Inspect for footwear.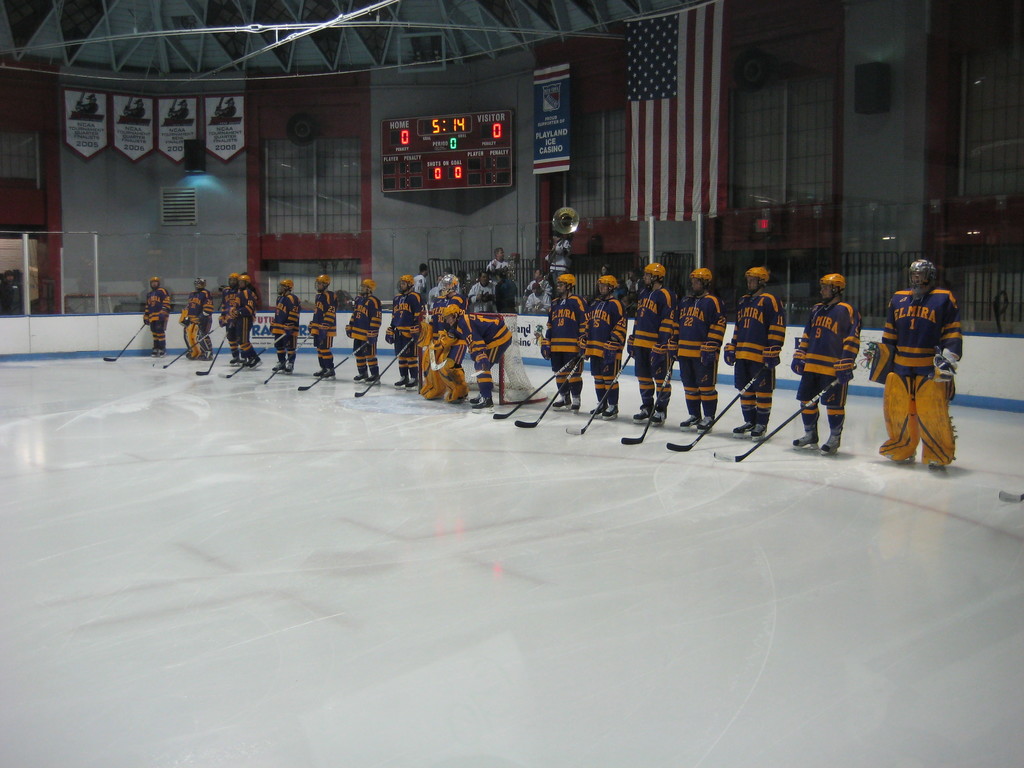
Inspection: [x1=404, y1=377, x2=418, y2=385].
